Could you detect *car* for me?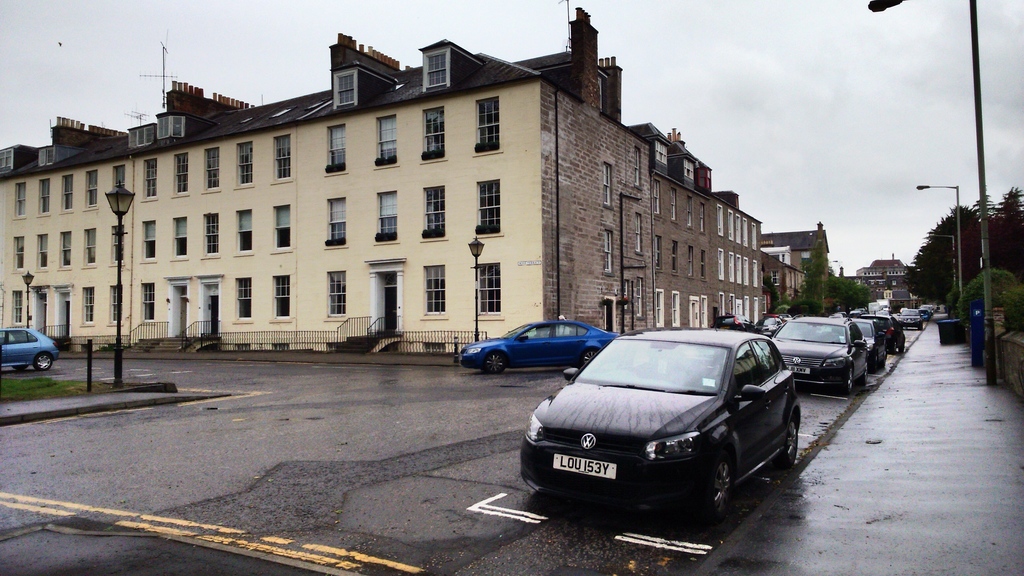
Detection result: BBox(923, 303, 932, 315).
